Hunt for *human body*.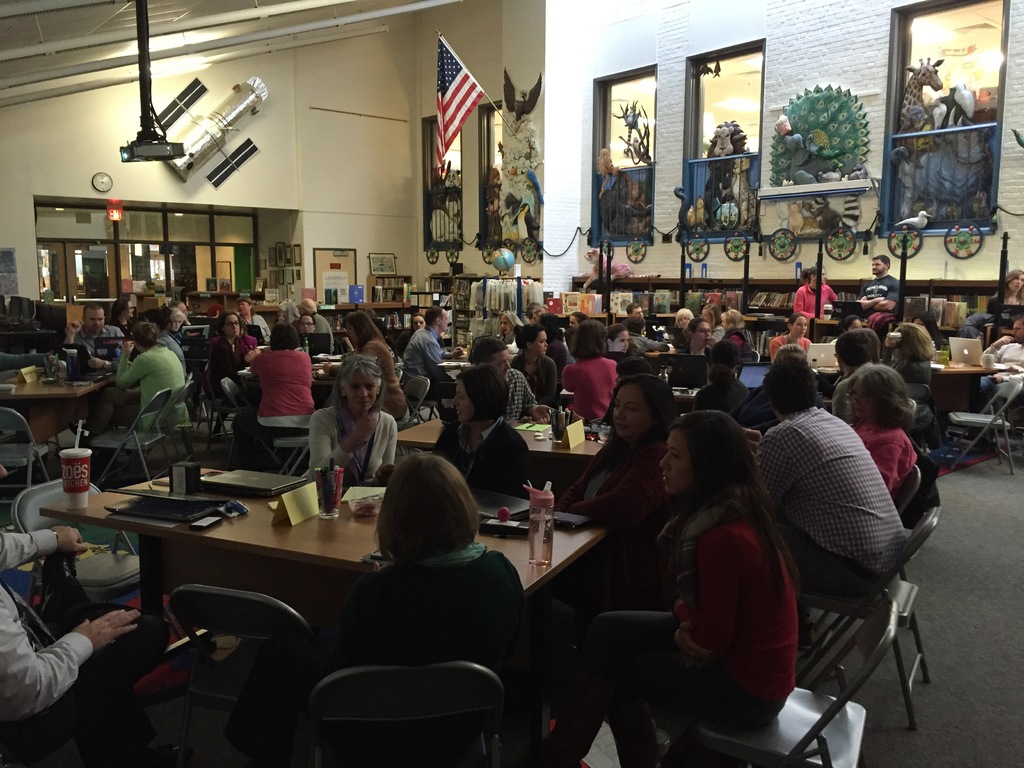
Hunted down at select_region(212, 331, 260, 404).
